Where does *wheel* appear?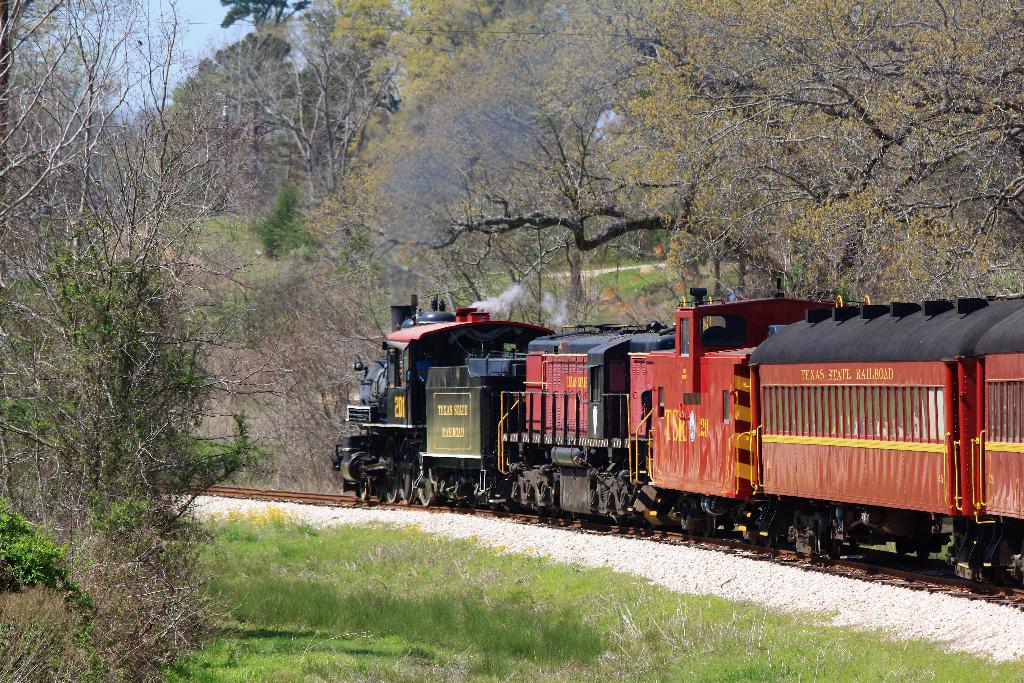
Appears at rect(382, 480, 401, 504).
